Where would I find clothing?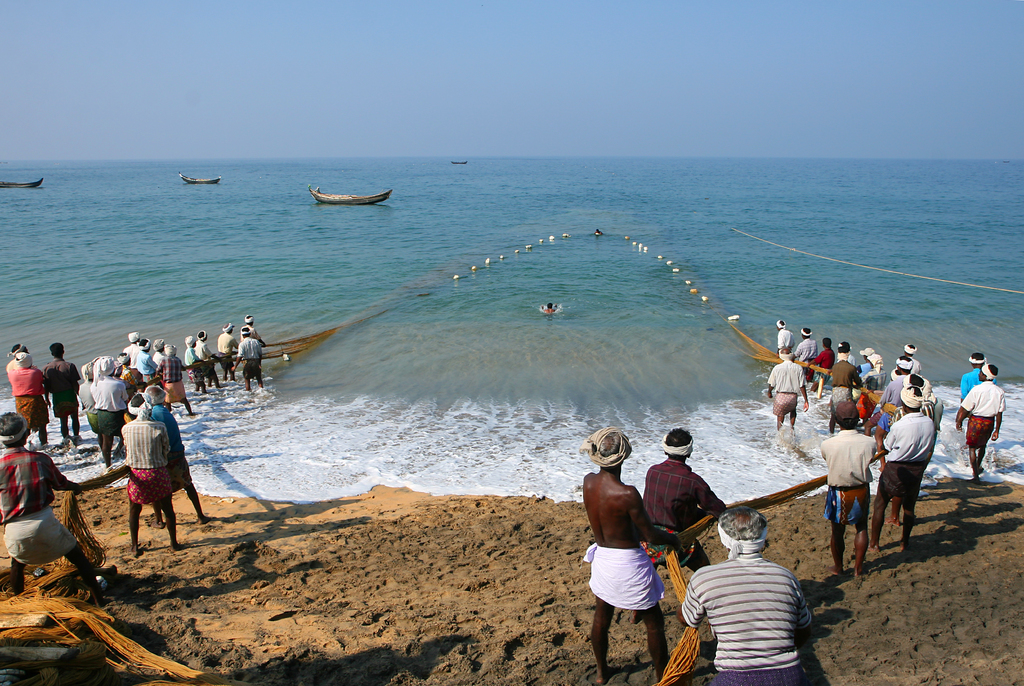
At bbox(0, 446, 79, 567).
